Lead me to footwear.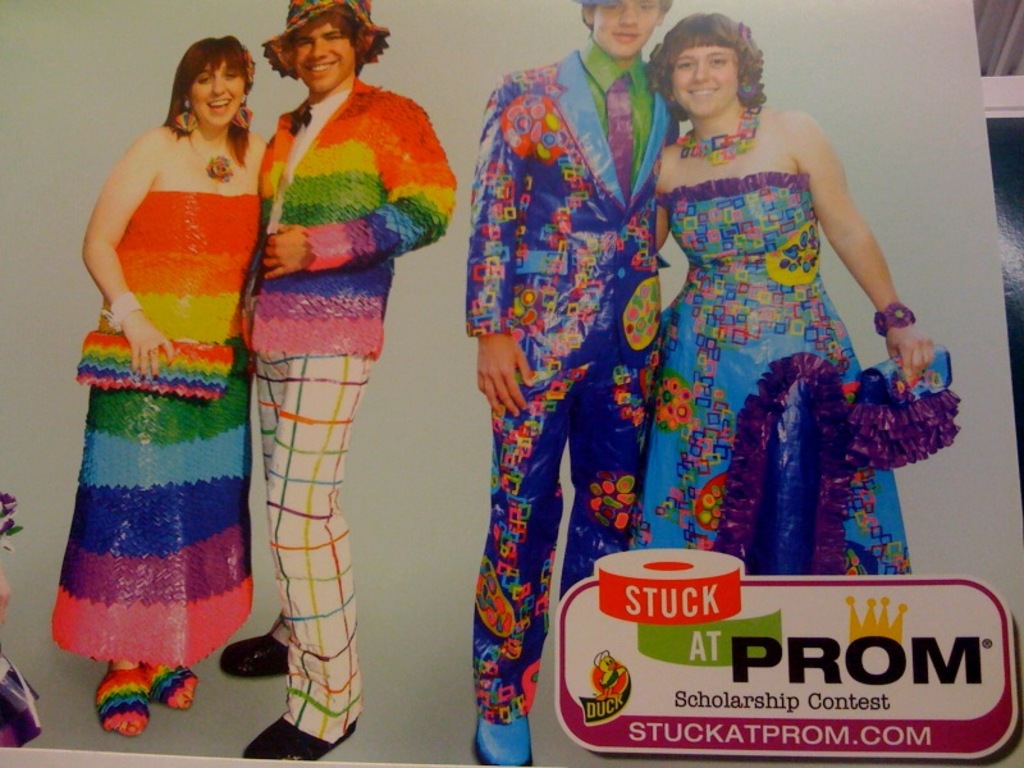
Lead to 147, 659, 197, 705.
